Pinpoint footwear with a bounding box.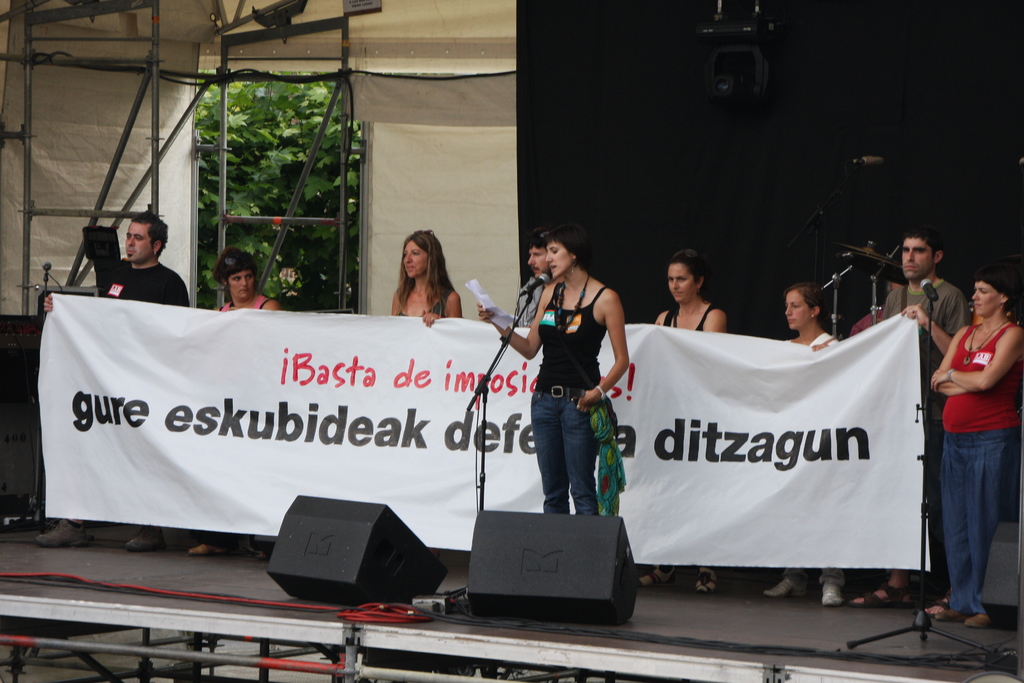
(189, 544, 221, 555).
